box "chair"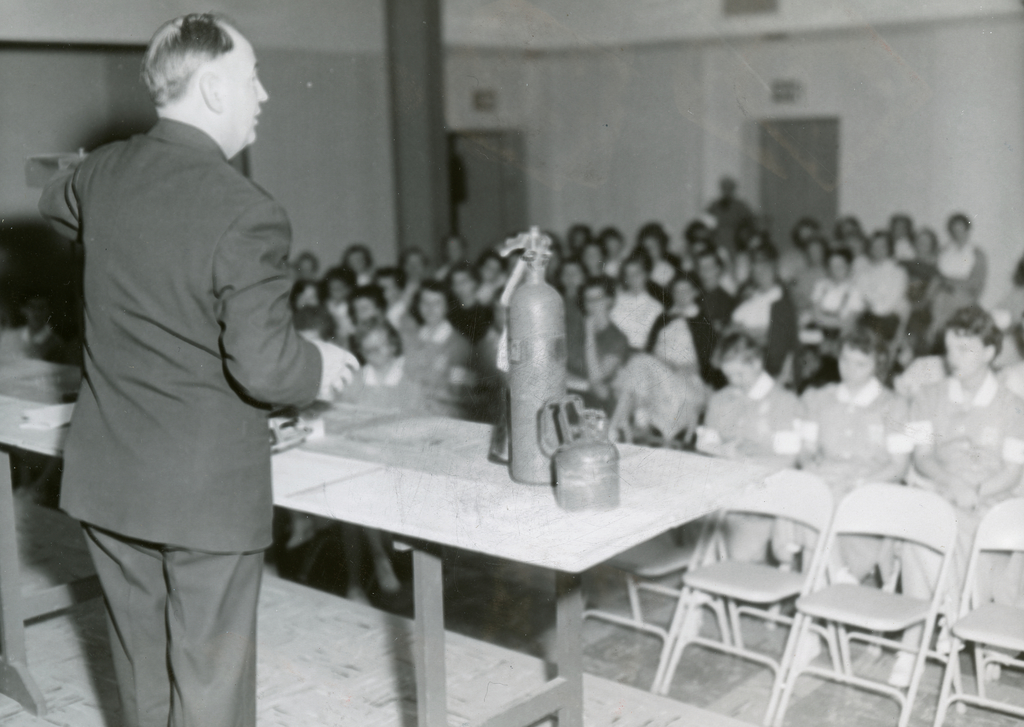
<box>579,505,736,694</box>
